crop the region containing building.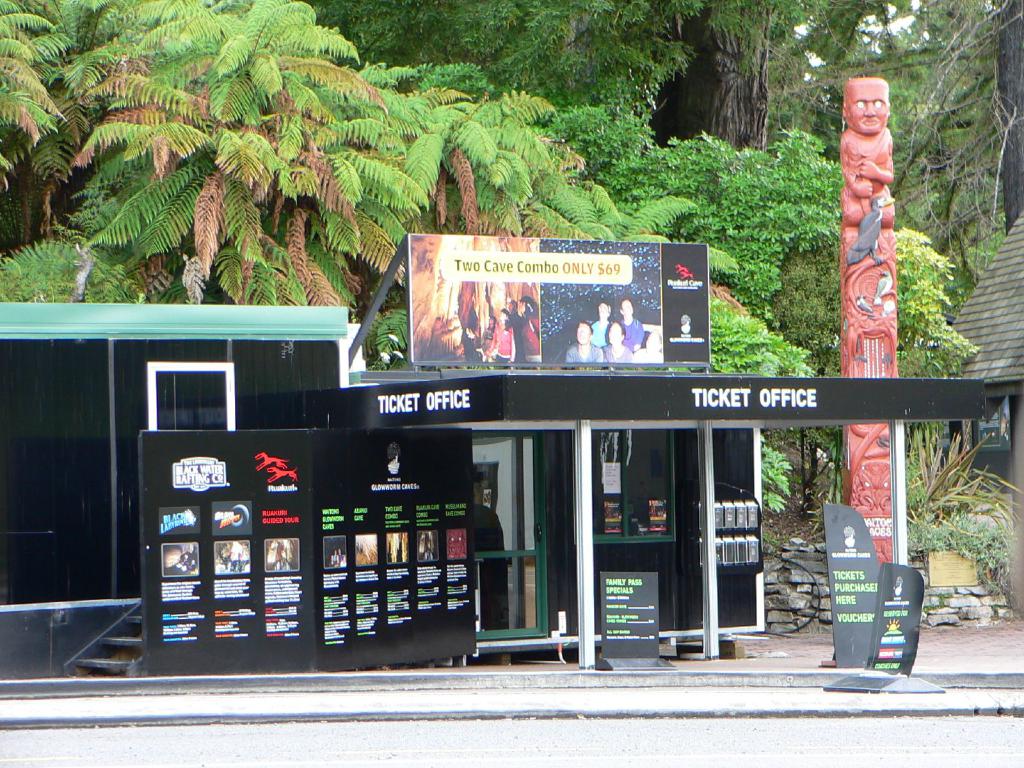
Crop region: left=932, top=213, right=1021, bottom=620.
